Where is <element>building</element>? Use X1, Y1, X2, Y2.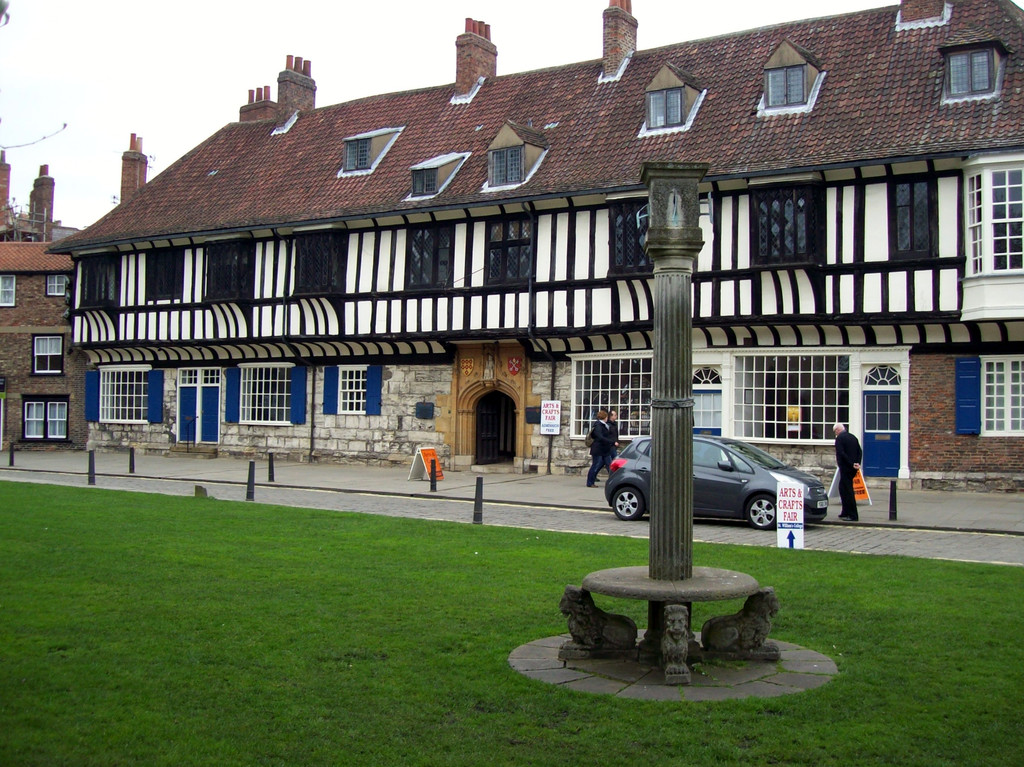
0, 141, 88, 446.
